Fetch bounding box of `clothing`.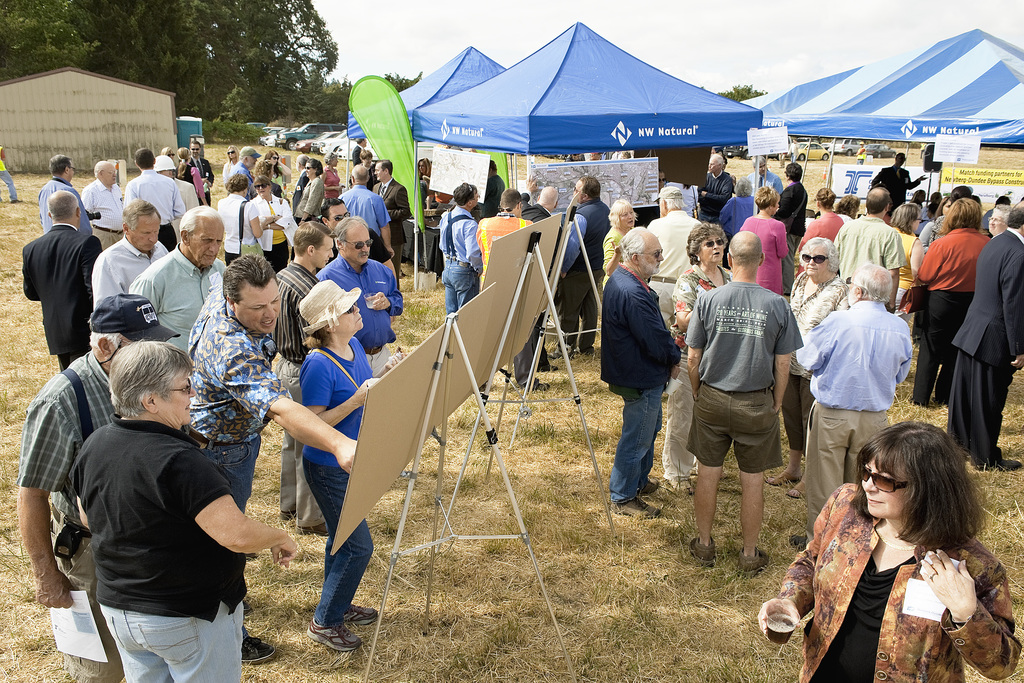
Bbox: (476, 172, 506, 226).
